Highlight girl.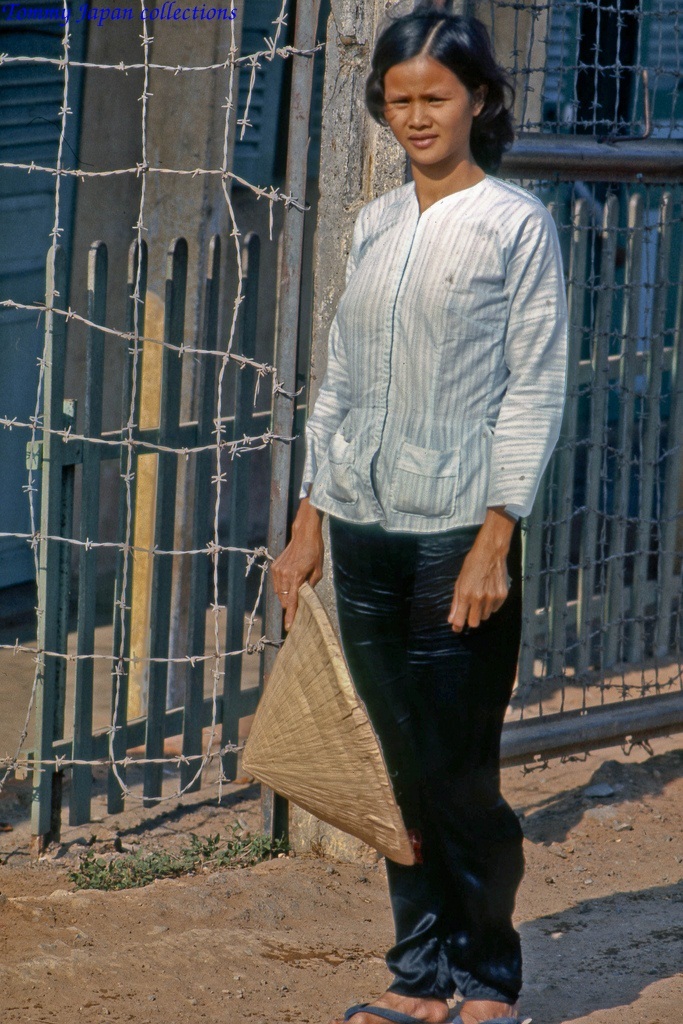
Highlighted region: bbox(261, 8, 575, 1023).
